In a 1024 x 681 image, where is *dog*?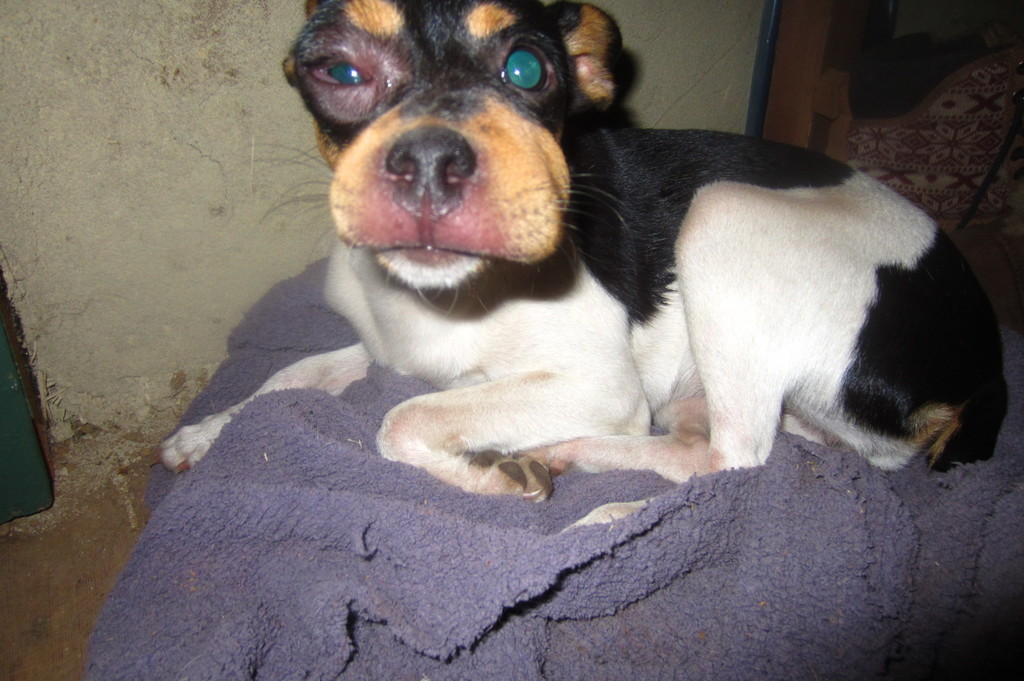
locate(155, 1, 1013, 533).
